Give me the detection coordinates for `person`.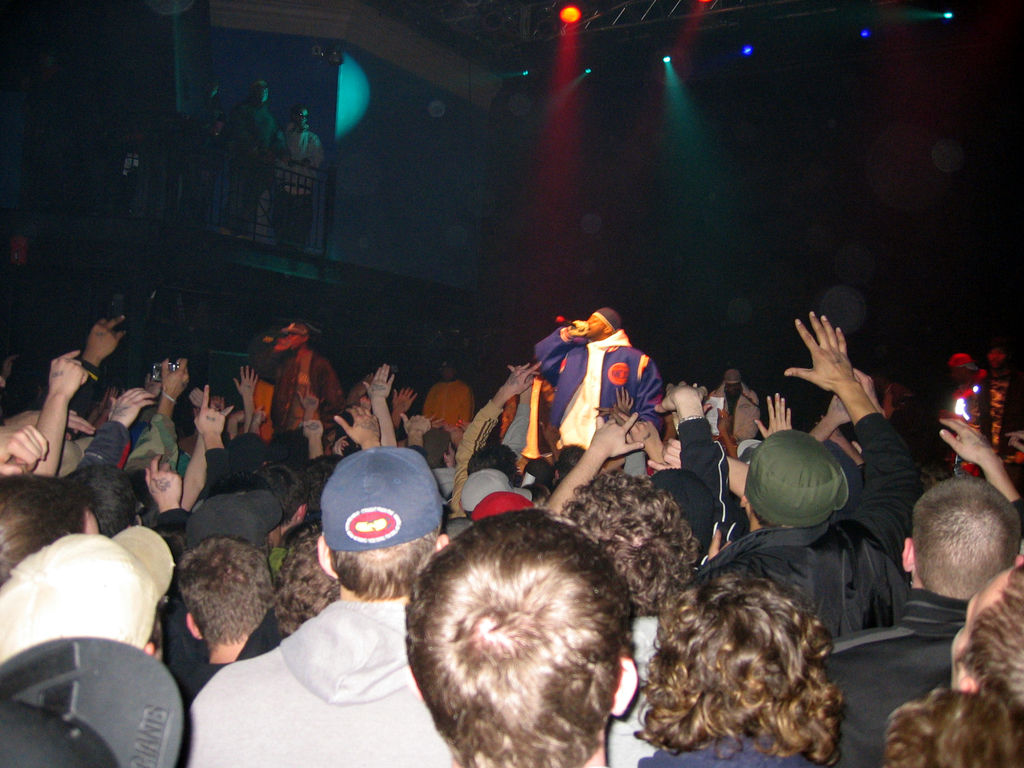
275/94/319/249.
